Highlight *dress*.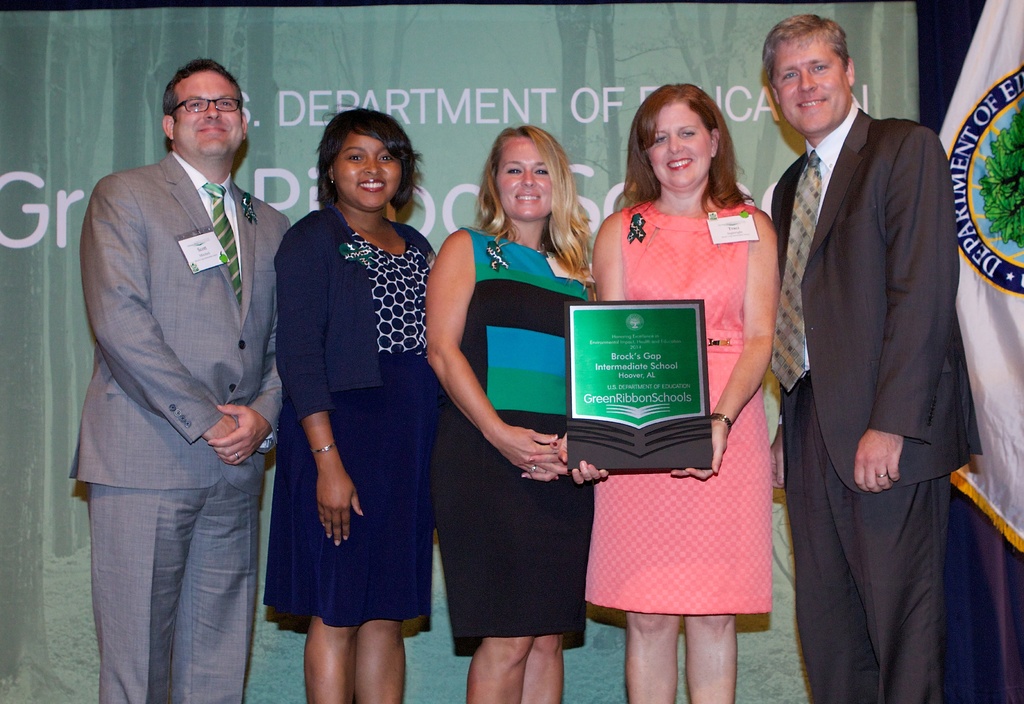
Highlighted region: bbox=(584, 198, 772, 620).
